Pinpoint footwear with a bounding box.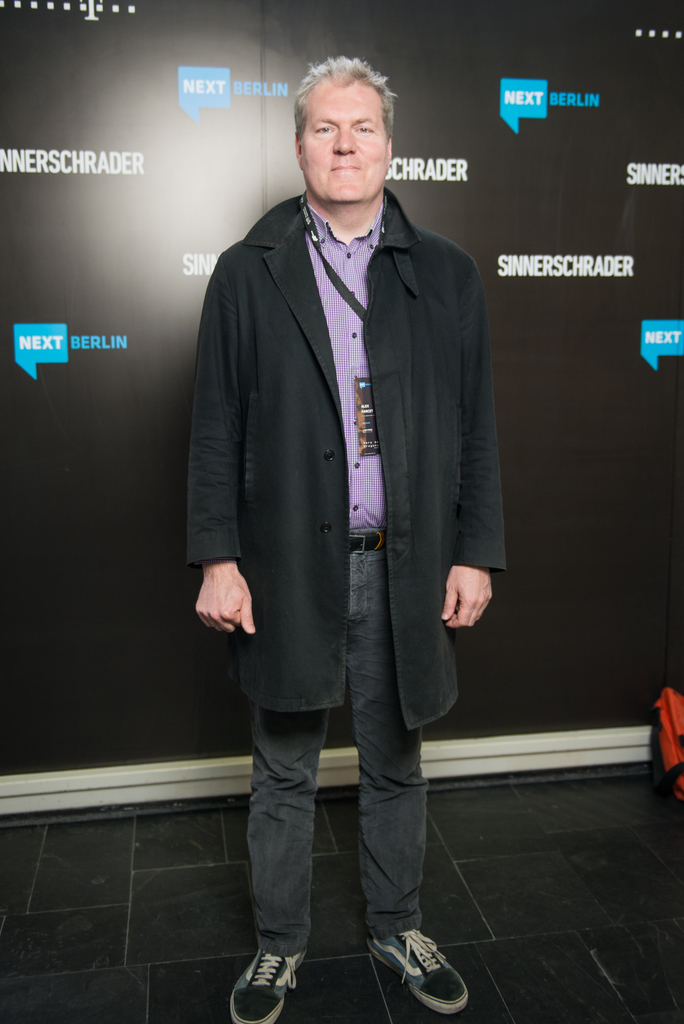
<box>226,947,303,1023</box>.
